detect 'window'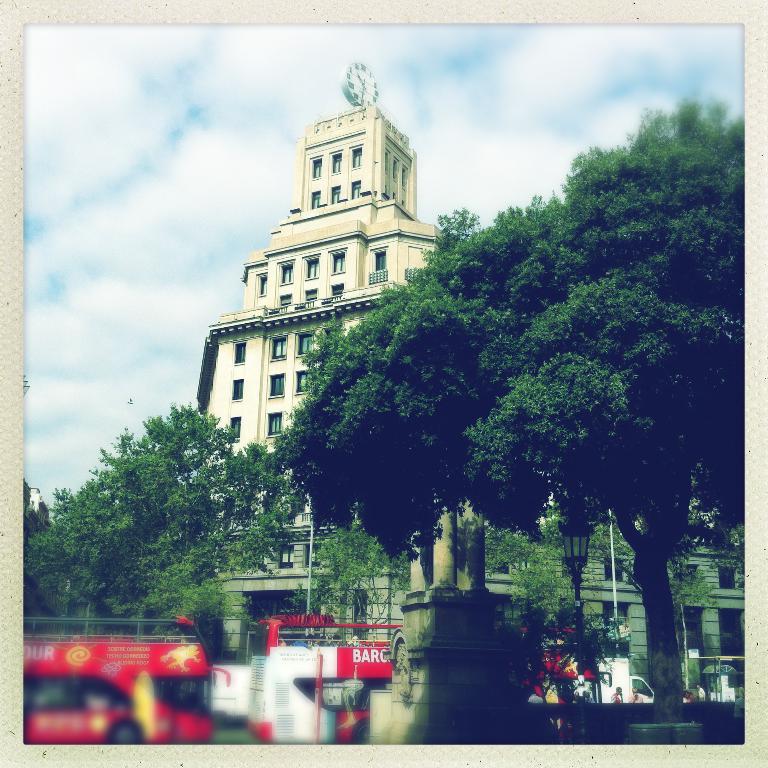
280, 545, 296, 569
